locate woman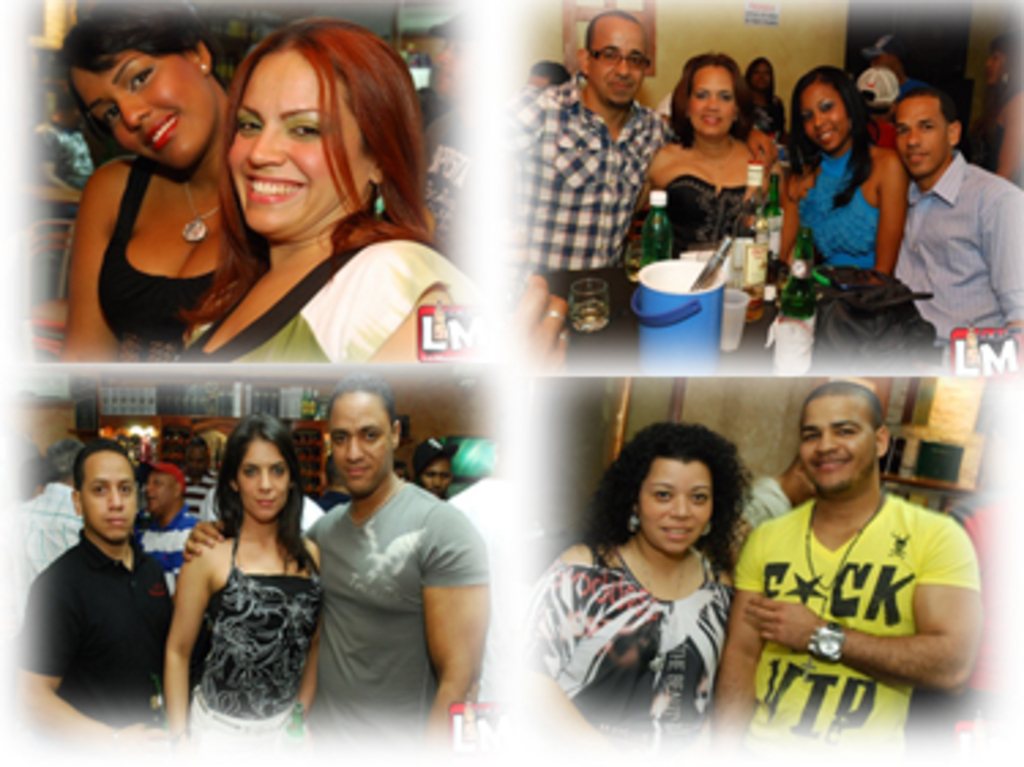
636:41:776:276
